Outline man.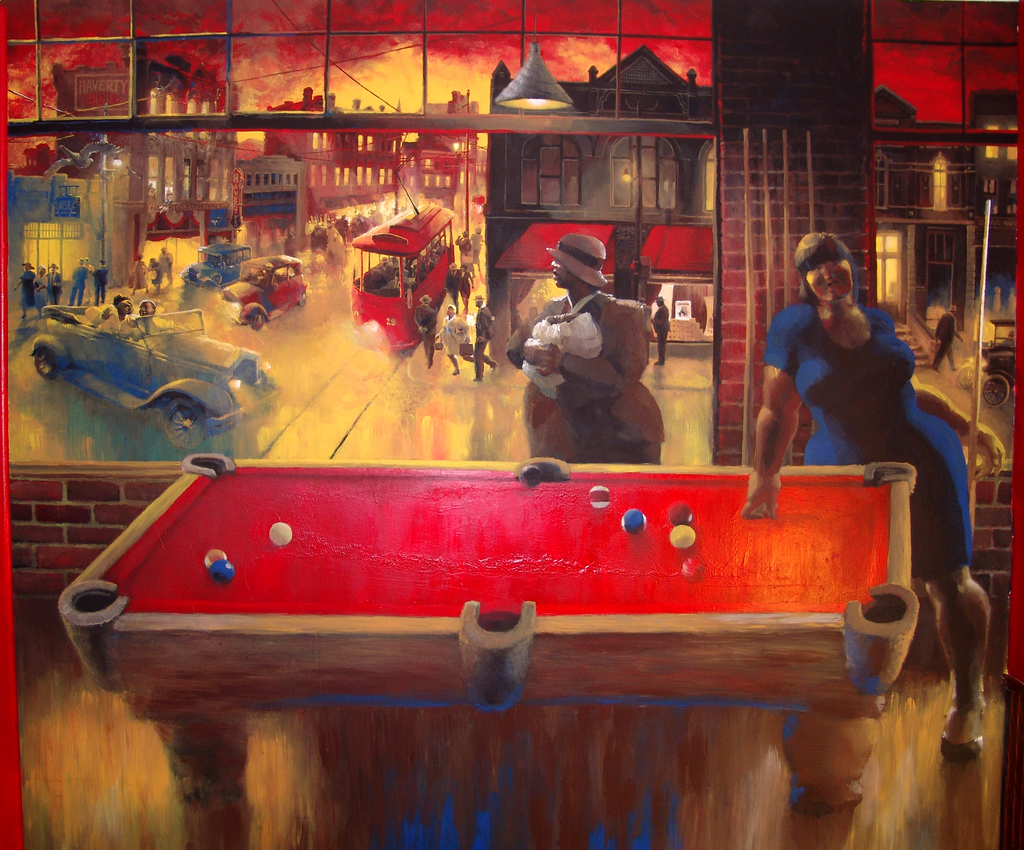
Outline: (444,261,460,315).
